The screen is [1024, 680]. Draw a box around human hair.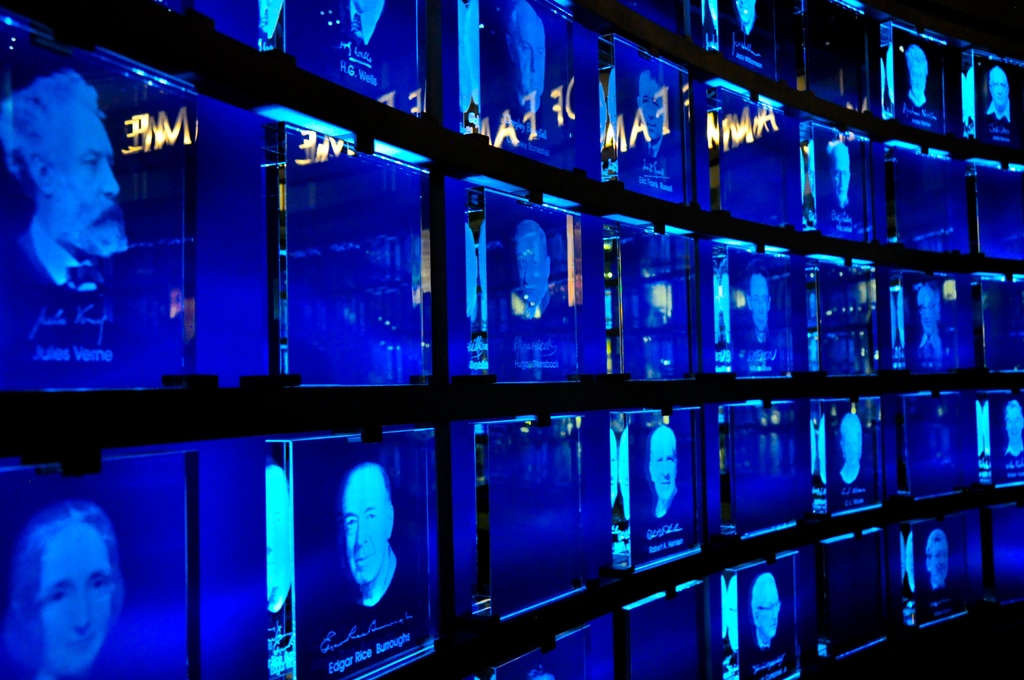
left=907, top=44, right=927, bottom=75.
